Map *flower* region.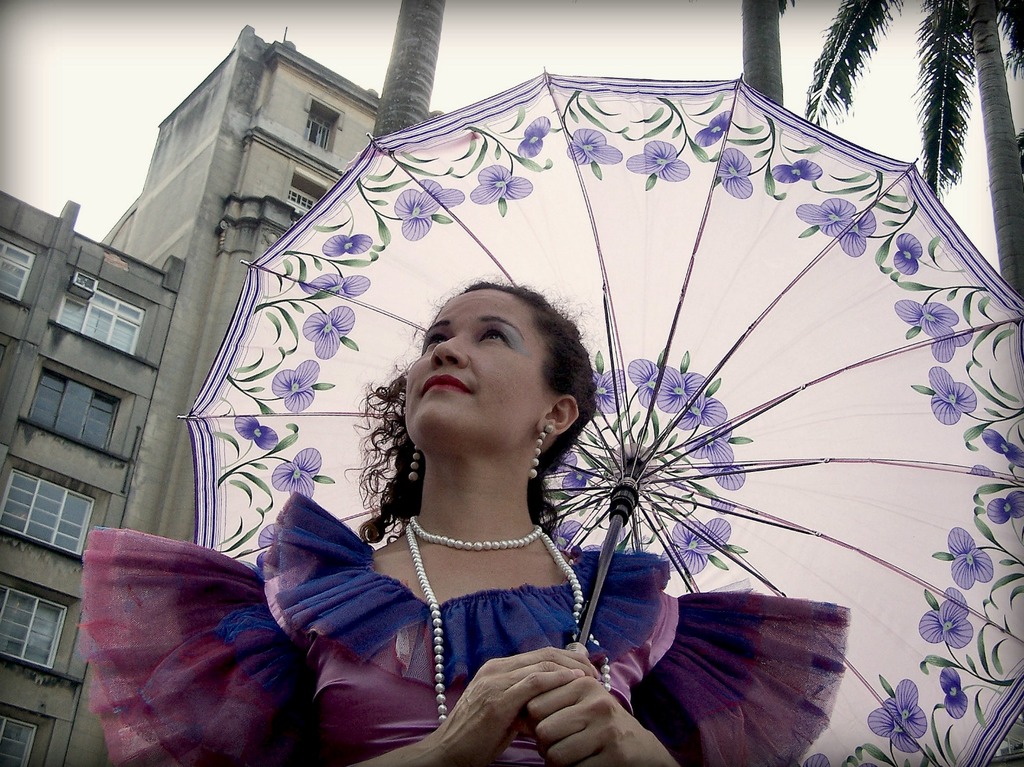
Mapped to 519, 115, 553, 160.
